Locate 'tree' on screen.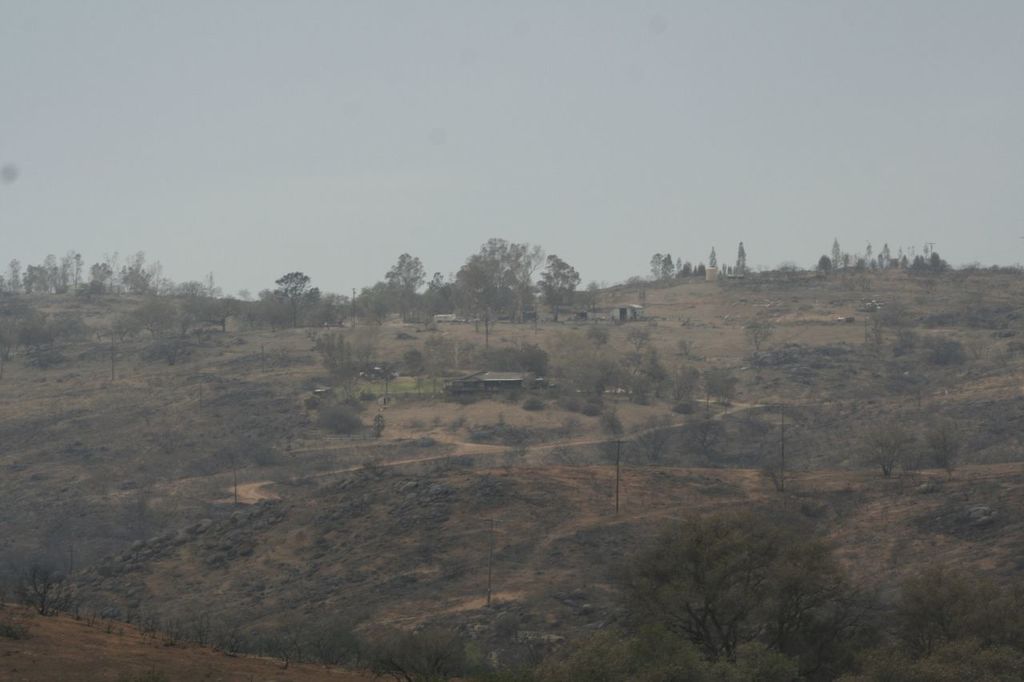
On screen at [858, 425, 910, 480].
